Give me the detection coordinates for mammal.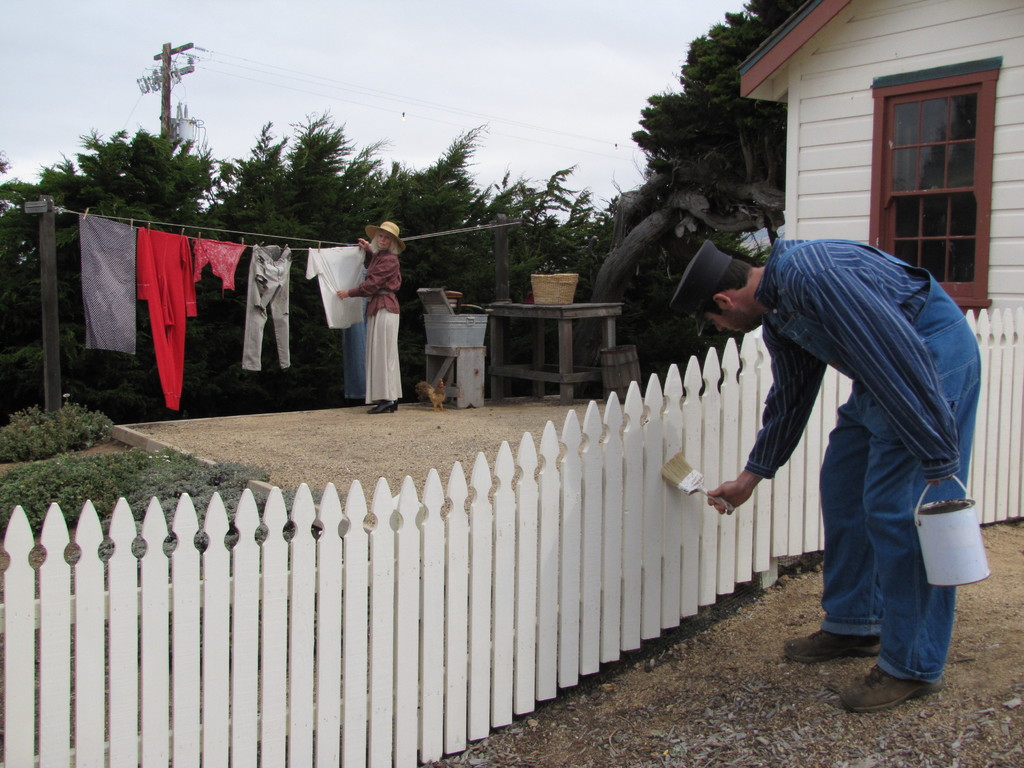
l=700, t=221, r=982, b=684.
